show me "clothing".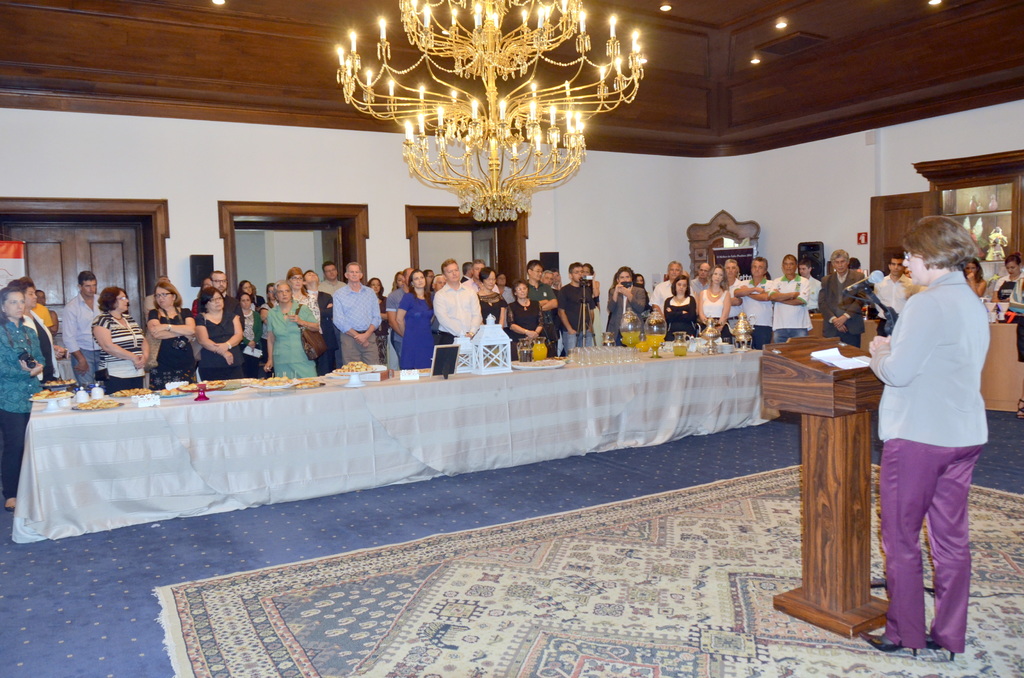
"clothing" is here: 669 299 702 353.
